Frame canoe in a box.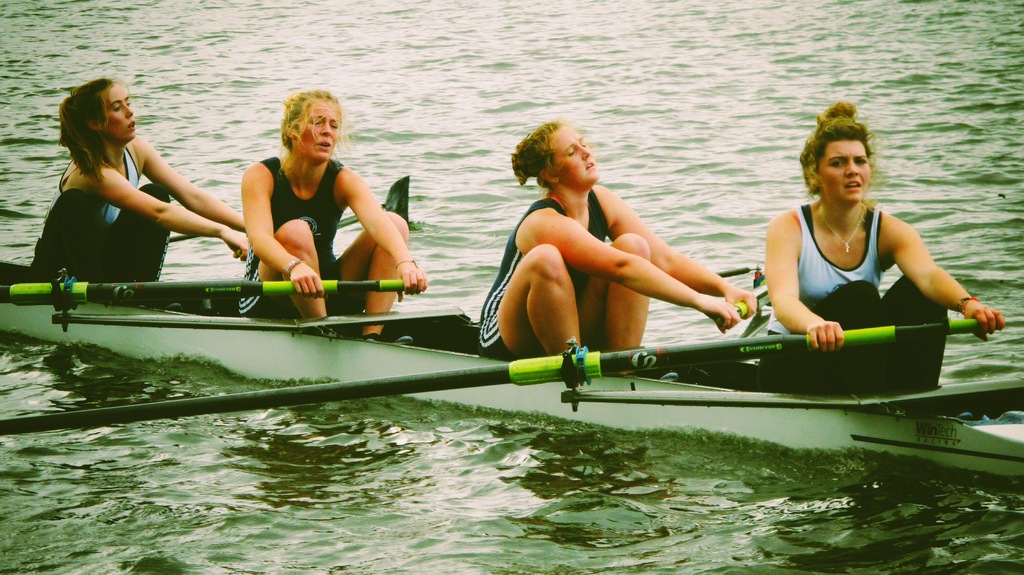
[0,260,1023,439].
